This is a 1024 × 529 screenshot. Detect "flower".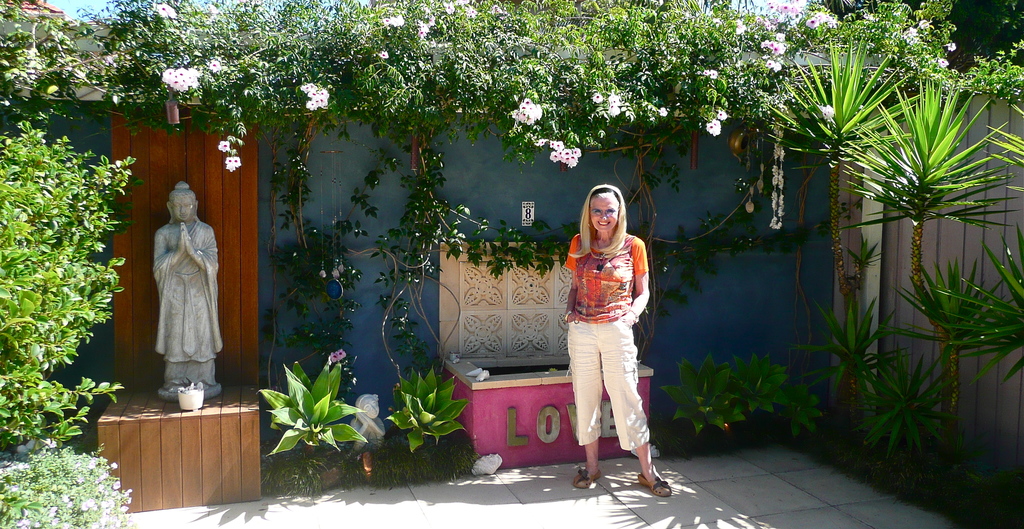
[left=493, top=4, right=508, bottom=13].
